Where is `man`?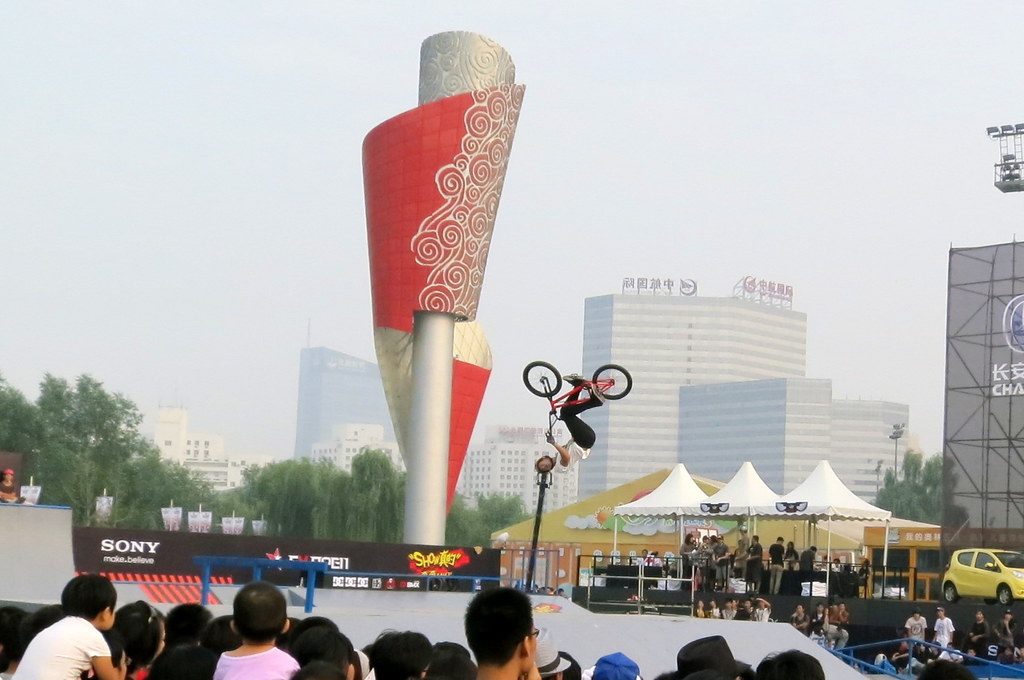
left=733, top=536, right=761, bottom=590.
